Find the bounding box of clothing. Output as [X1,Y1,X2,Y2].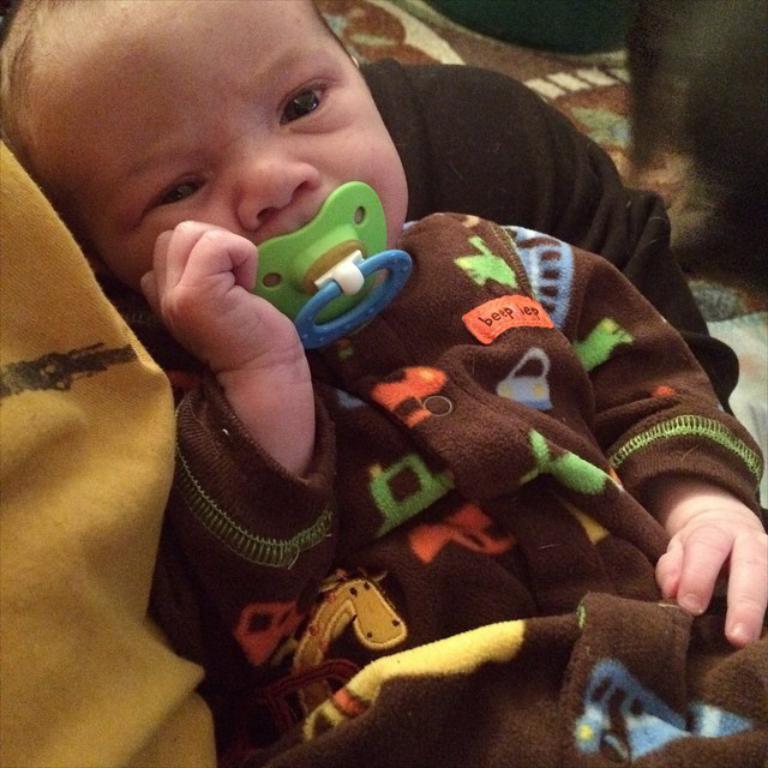
[86,47,731,764].
